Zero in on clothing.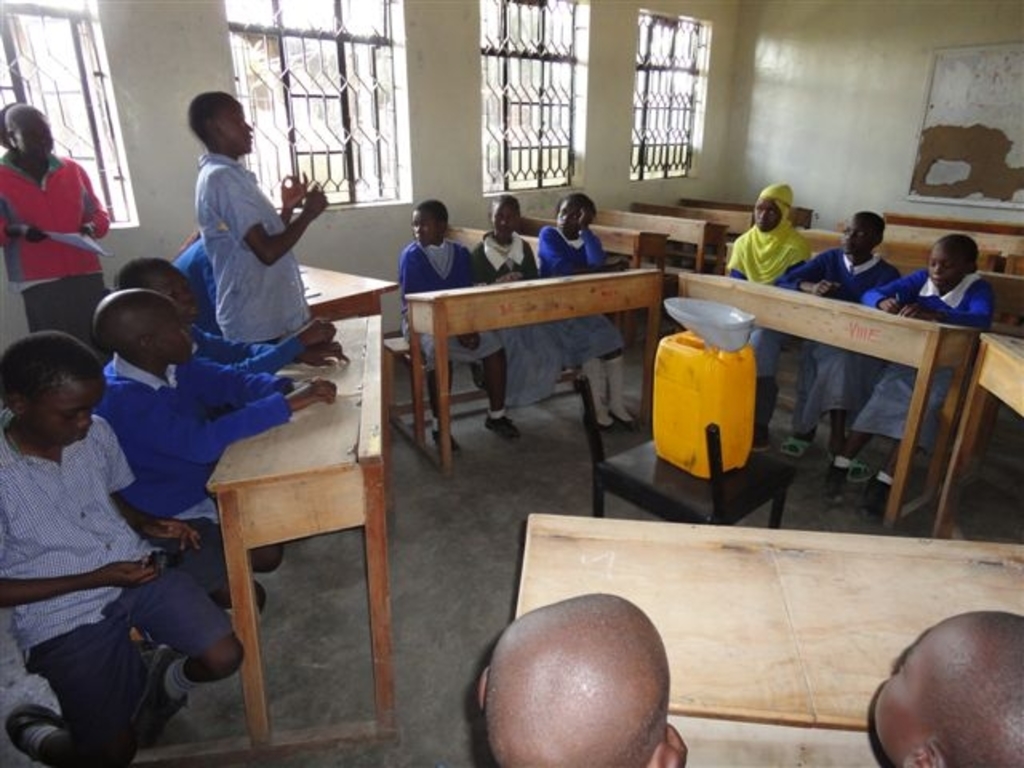
Zeroed in: 787:237:906:435.
